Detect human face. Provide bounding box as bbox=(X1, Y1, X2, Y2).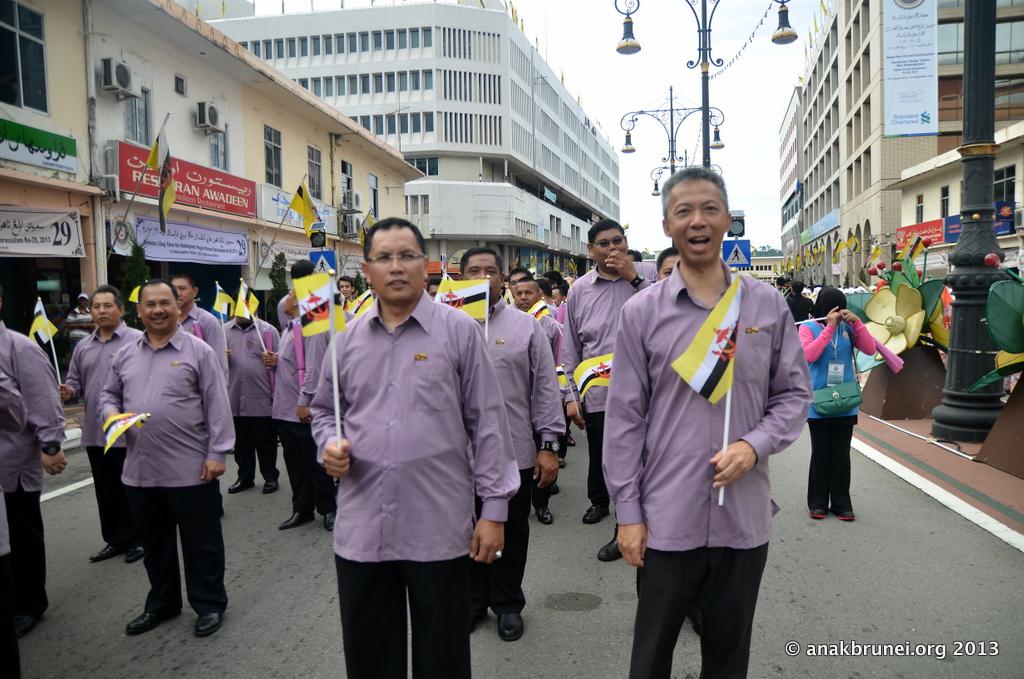
bbox=(369, 223, 420, 300).
